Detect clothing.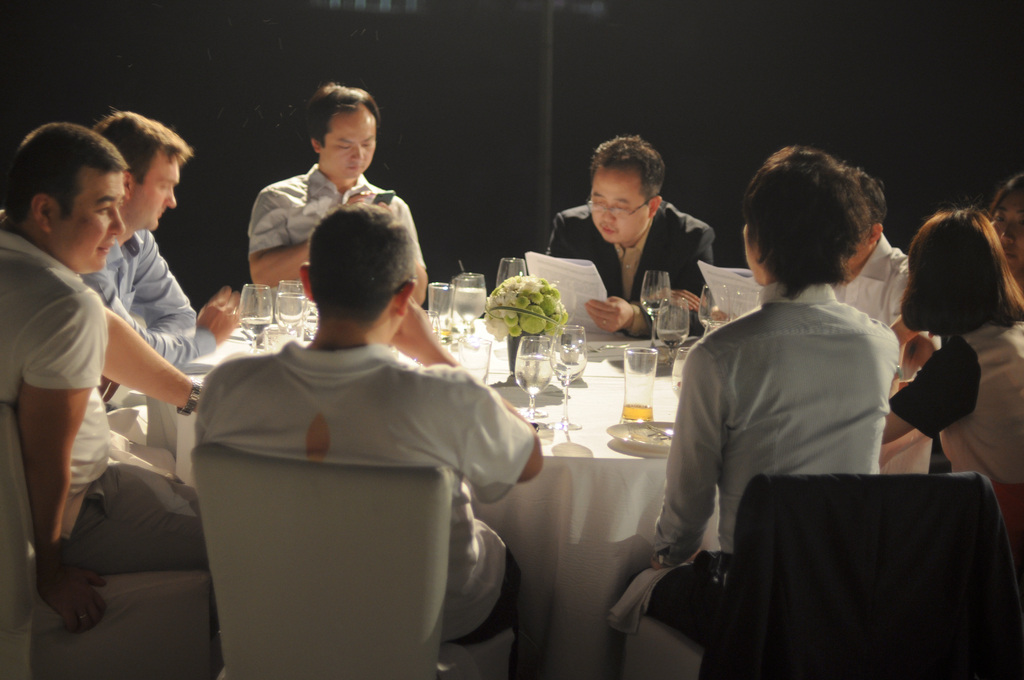
Detected at region(76, 225, 222, 373).
